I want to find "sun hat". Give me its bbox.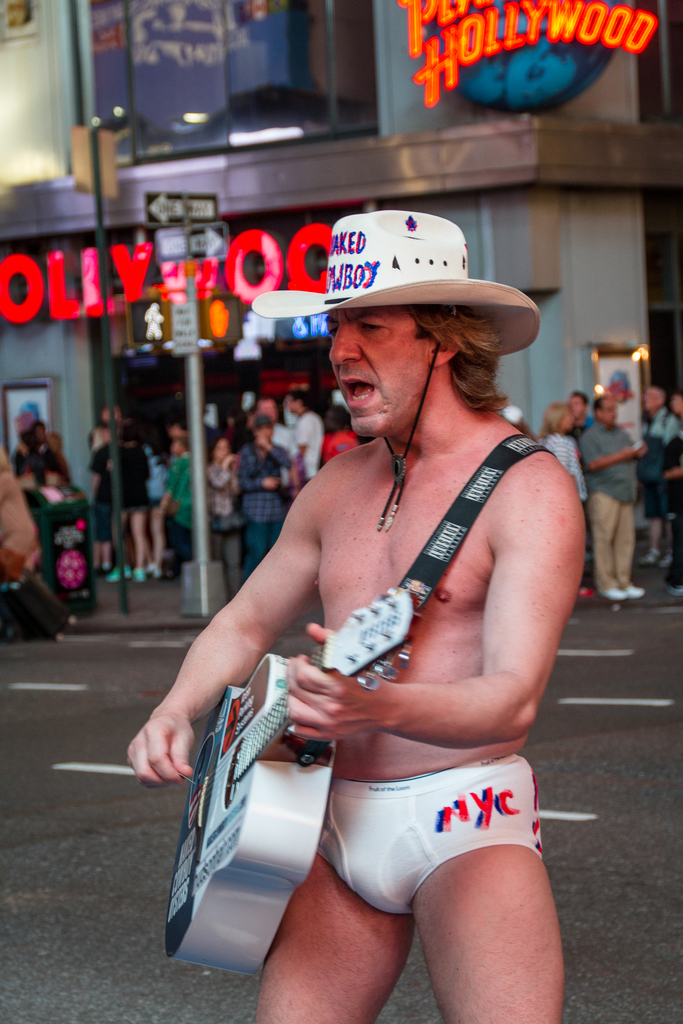
(left=251, top=209, right=545, bottom=362).
